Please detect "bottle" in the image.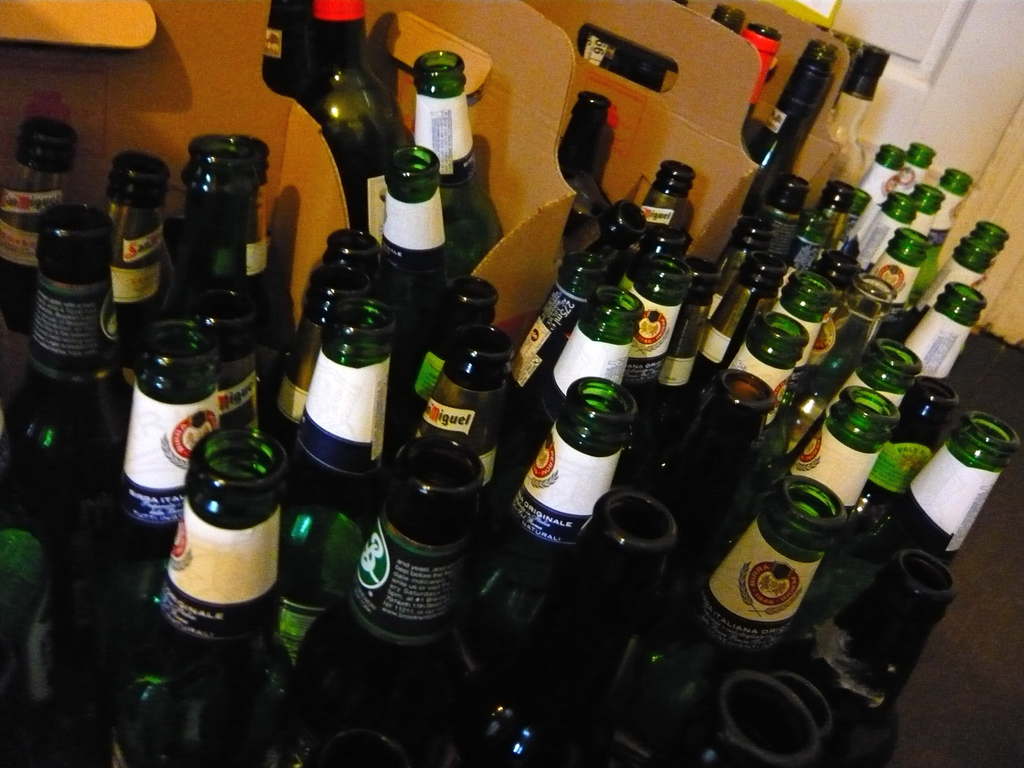
(x1=835, y1=275, x2=892, y2=363).
